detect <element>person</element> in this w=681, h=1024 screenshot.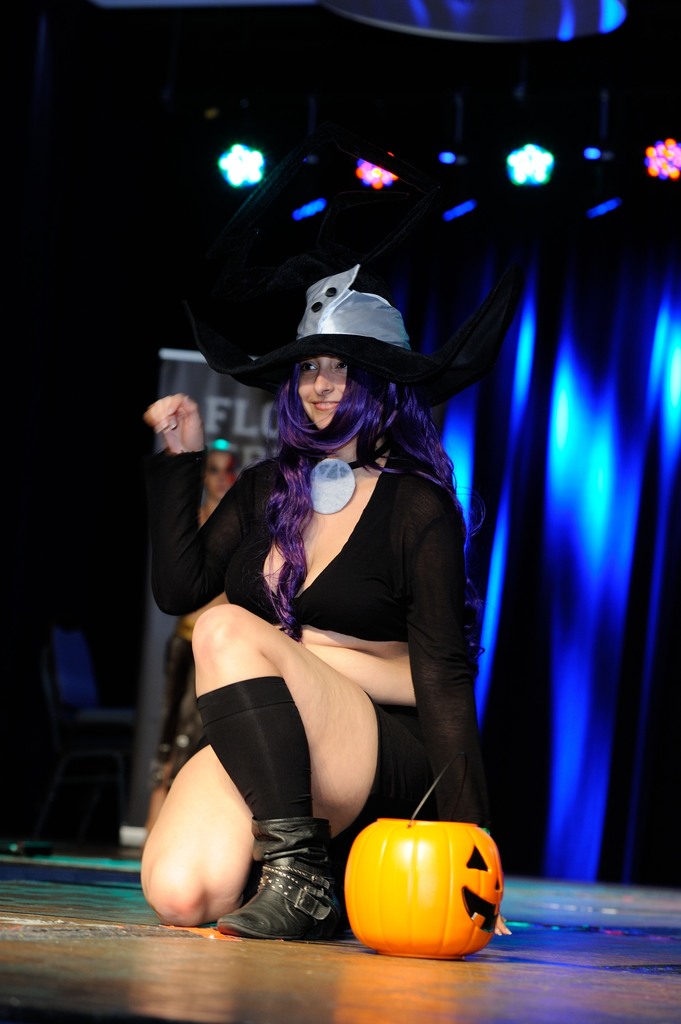
Detection: Rect(161, 156, 525, 968).
